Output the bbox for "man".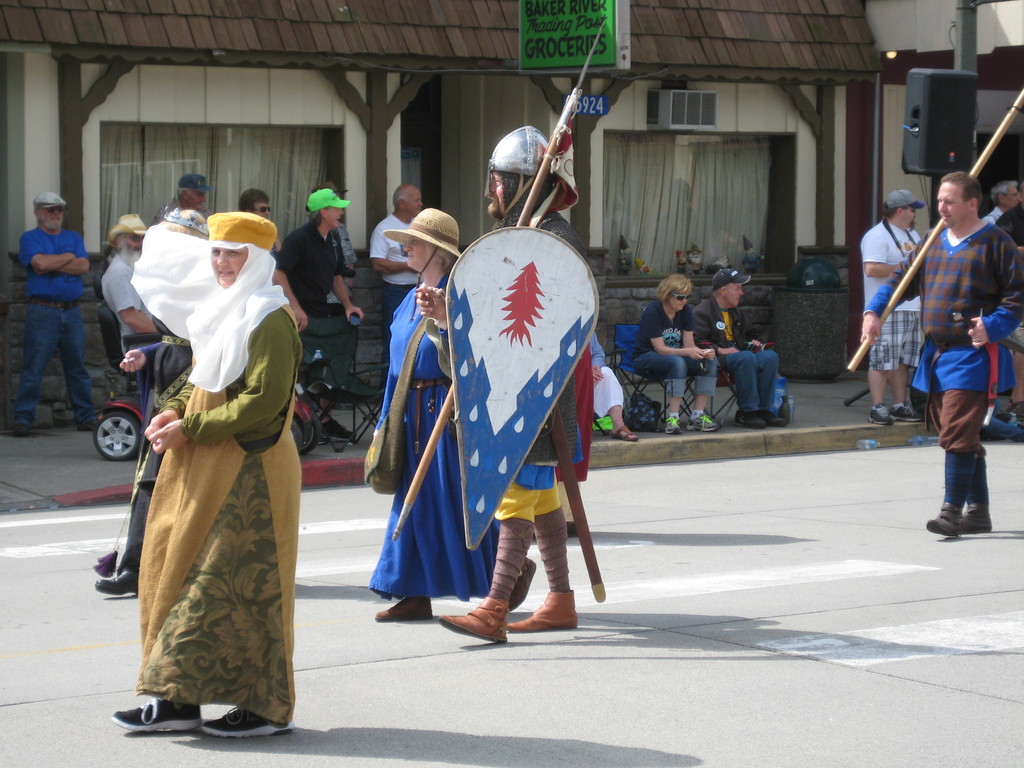
882 157 1012 548.
